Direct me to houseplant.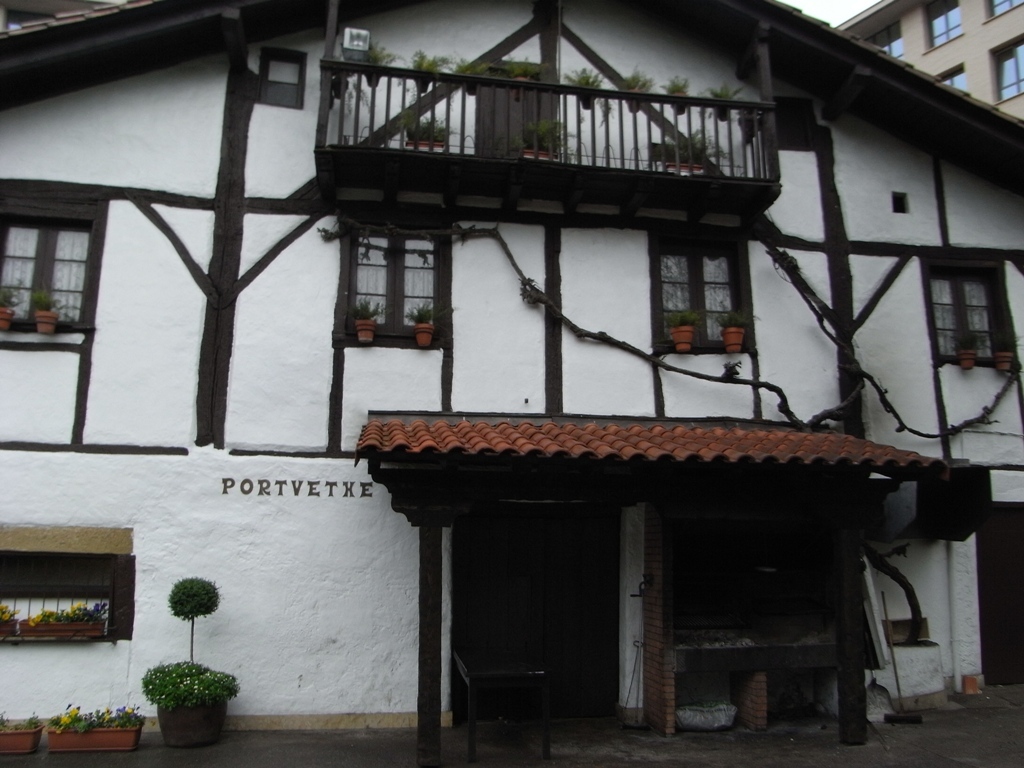
Direction: 0:282:27:330.
